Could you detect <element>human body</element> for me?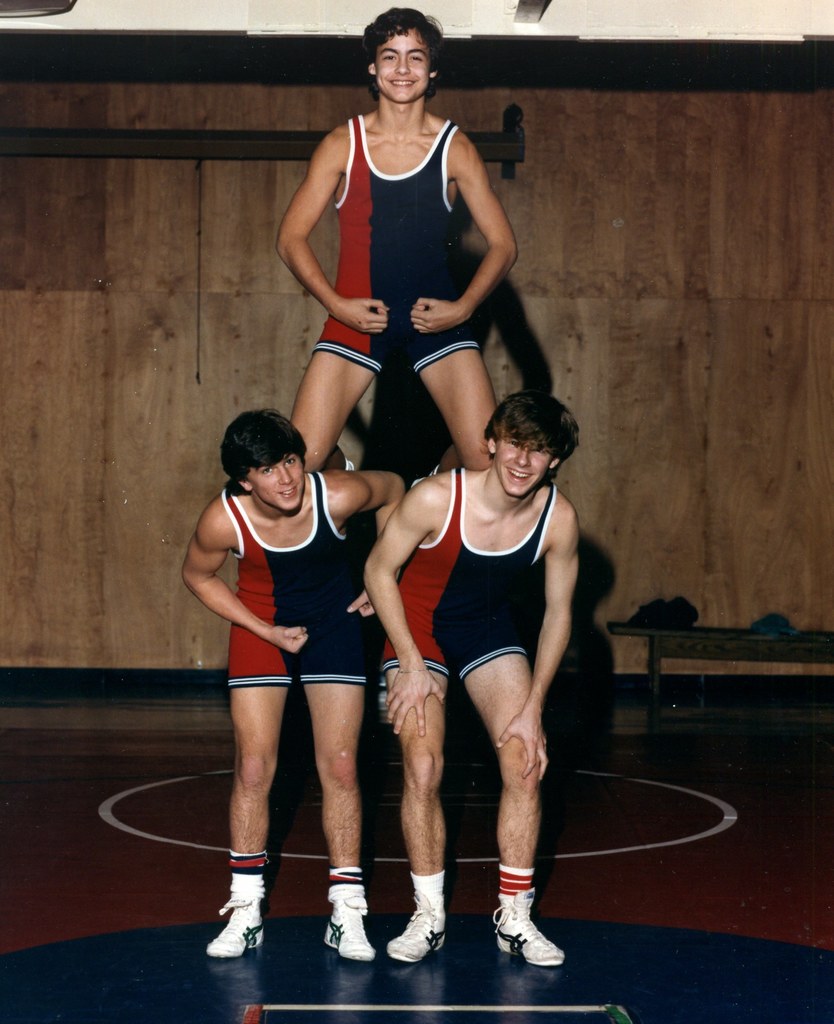
Detection result: (left=374, top=325, right=601, bottom=947).
